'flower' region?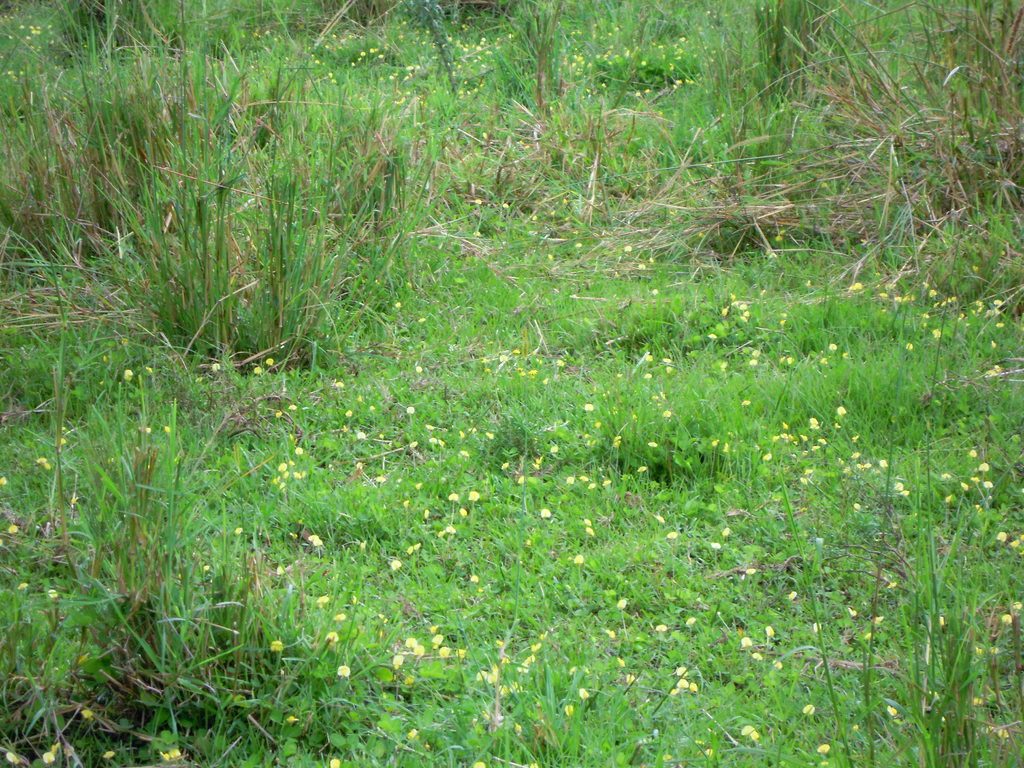
box=[737, 724, 756, 744]
